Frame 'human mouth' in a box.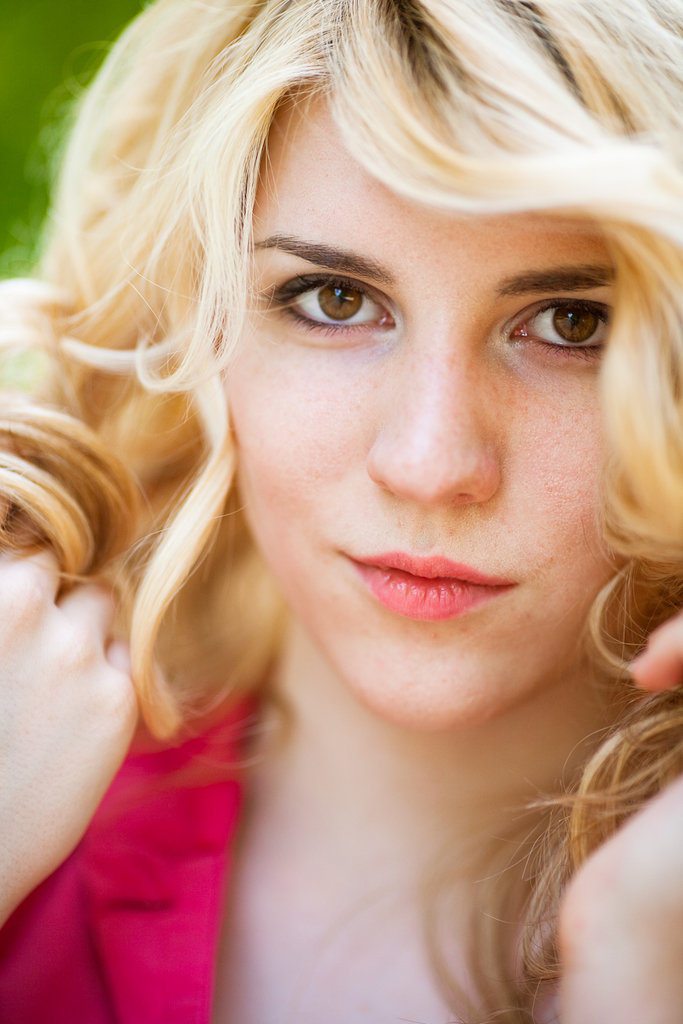
crop(323, 543, 508, 629).
